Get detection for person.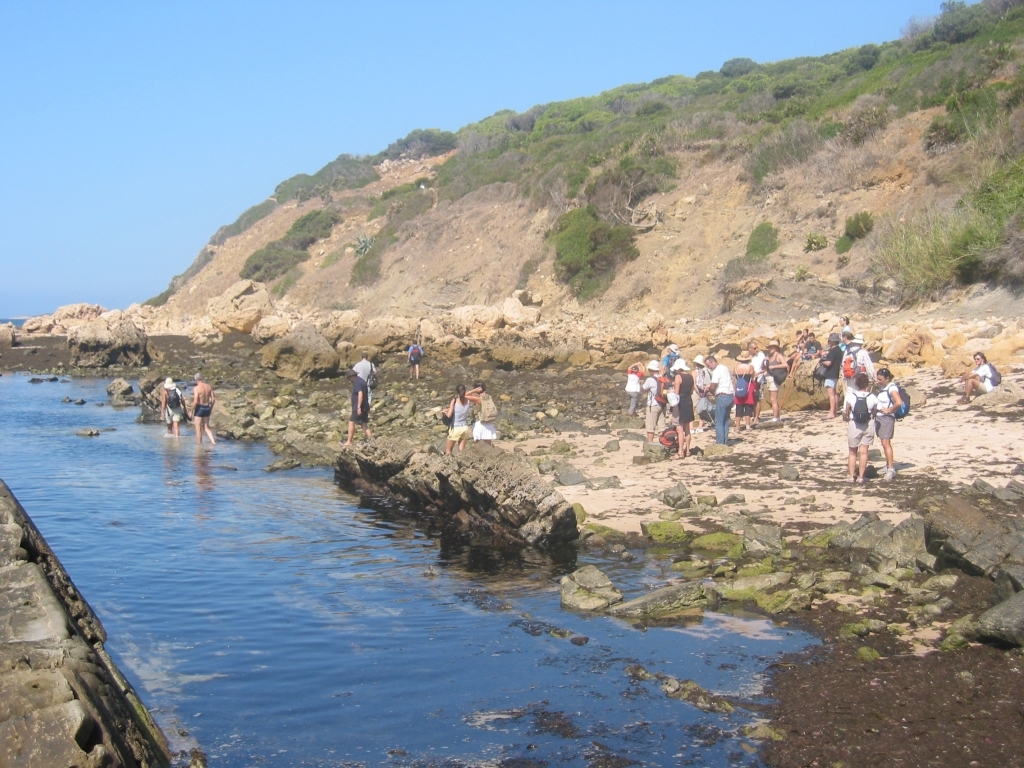
Detection: 846 375 880 480.
